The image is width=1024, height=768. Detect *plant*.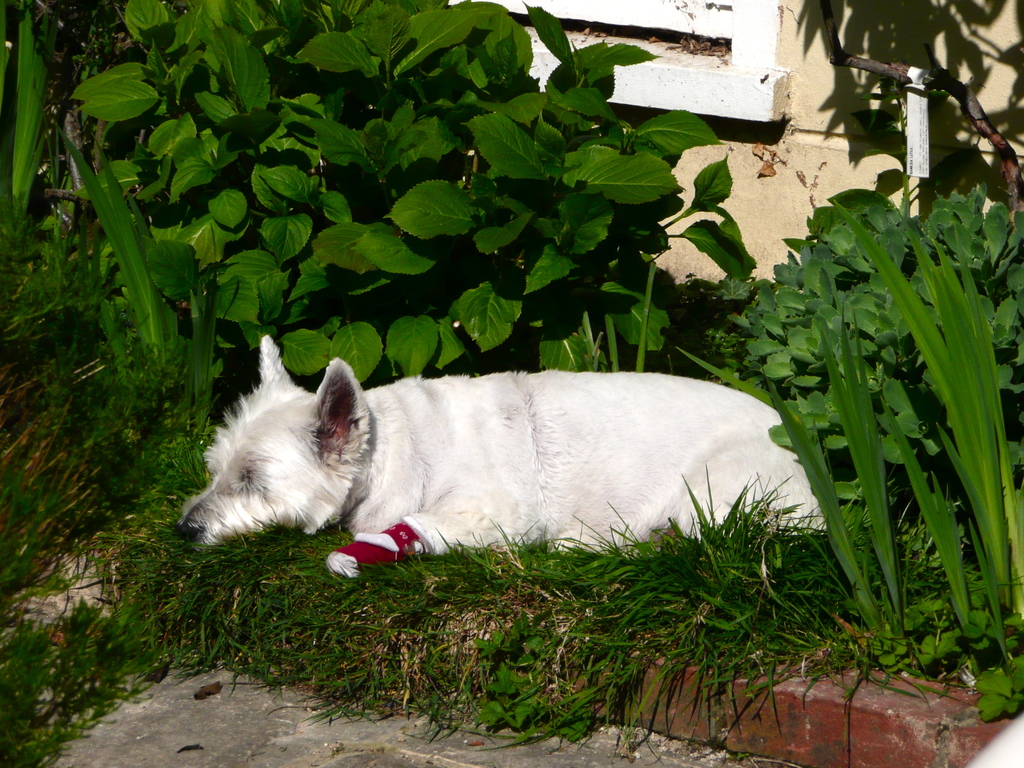
Detection: box(0, 464, 845, 748).
